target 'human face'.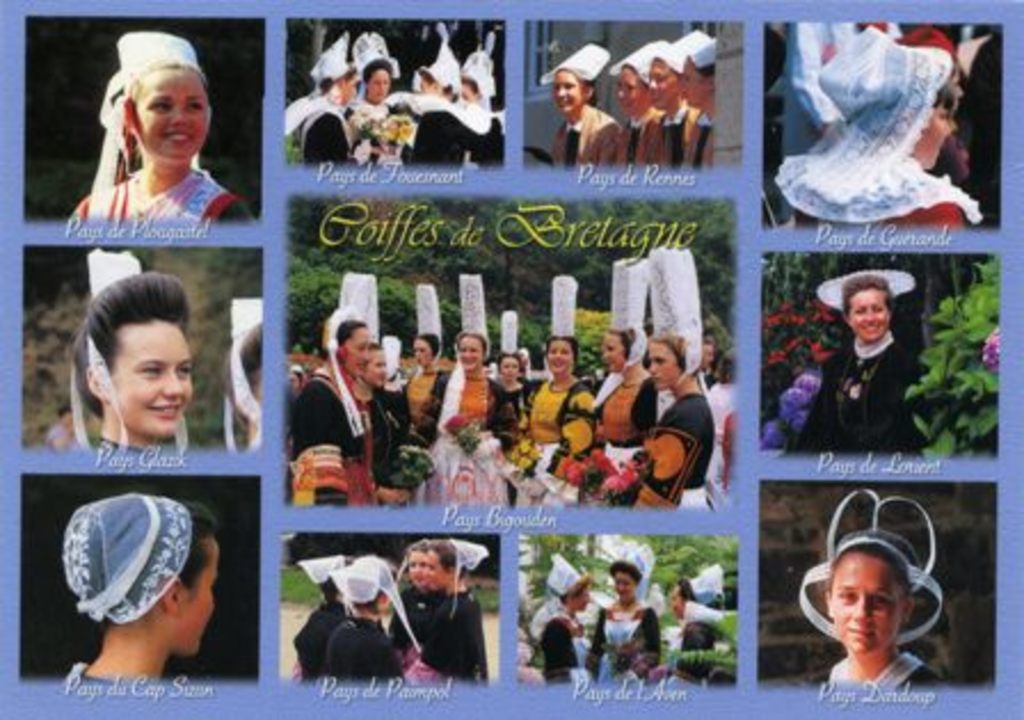
Target region: (left=347, top=331, right=370, bottom=375).
